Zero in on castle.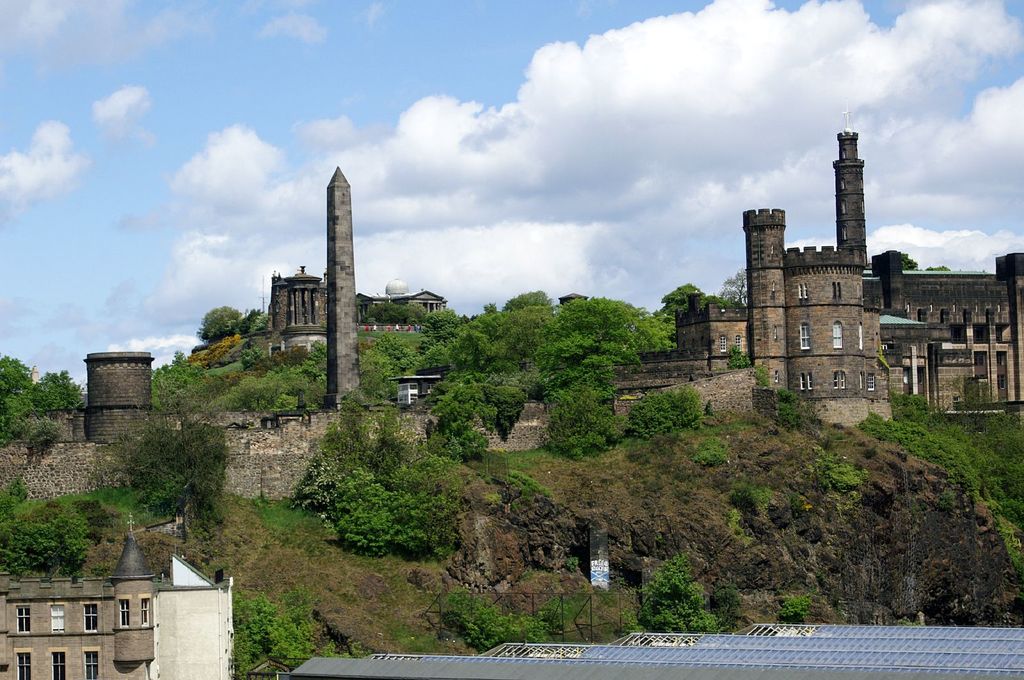
Zeroed in: 0, 510, 242, 679.
